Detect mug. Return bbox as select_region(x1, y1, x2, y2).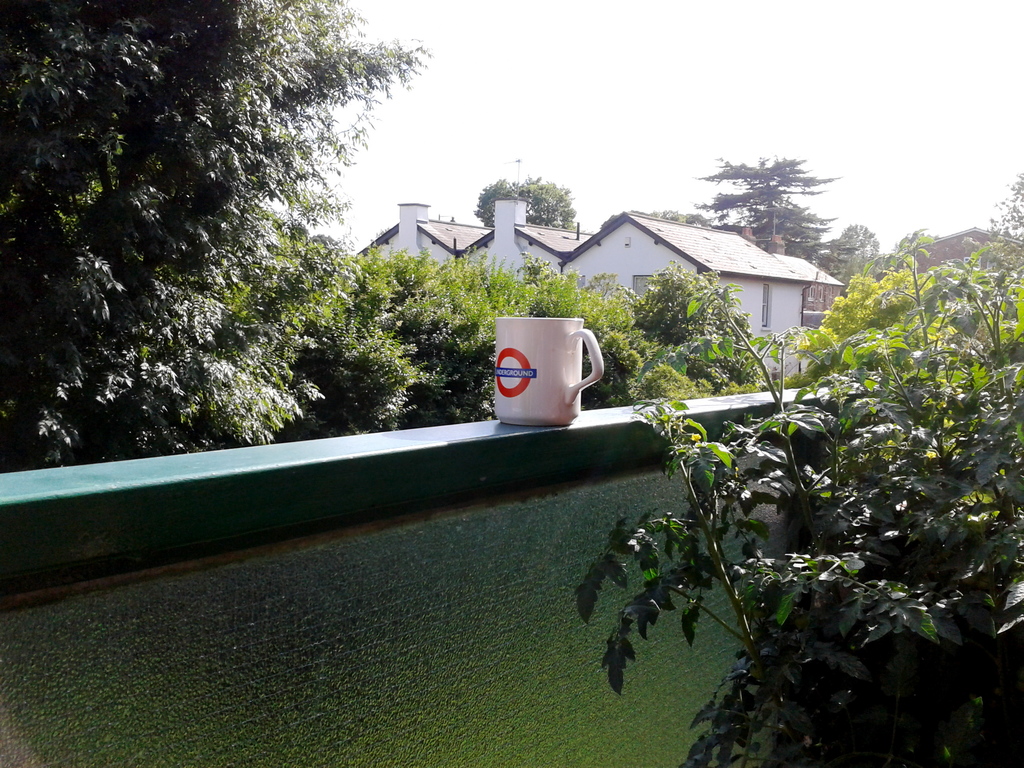
select_region(492, 316, 605, 426).
